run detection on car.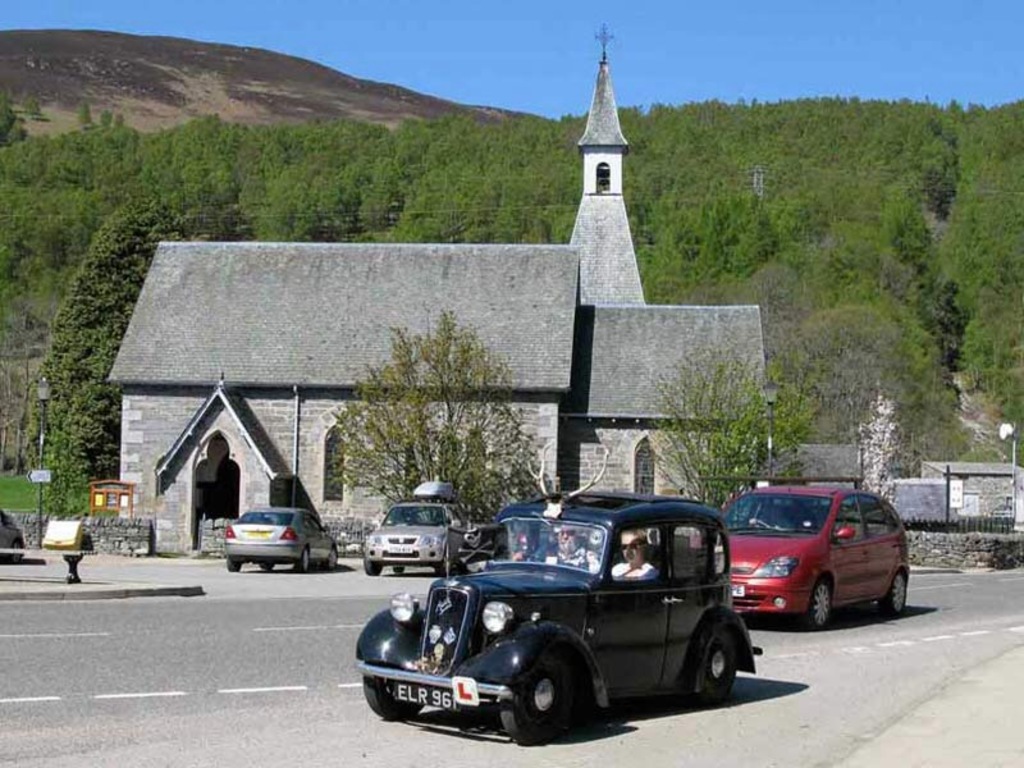
Result: (347, 485, 767, 746).
